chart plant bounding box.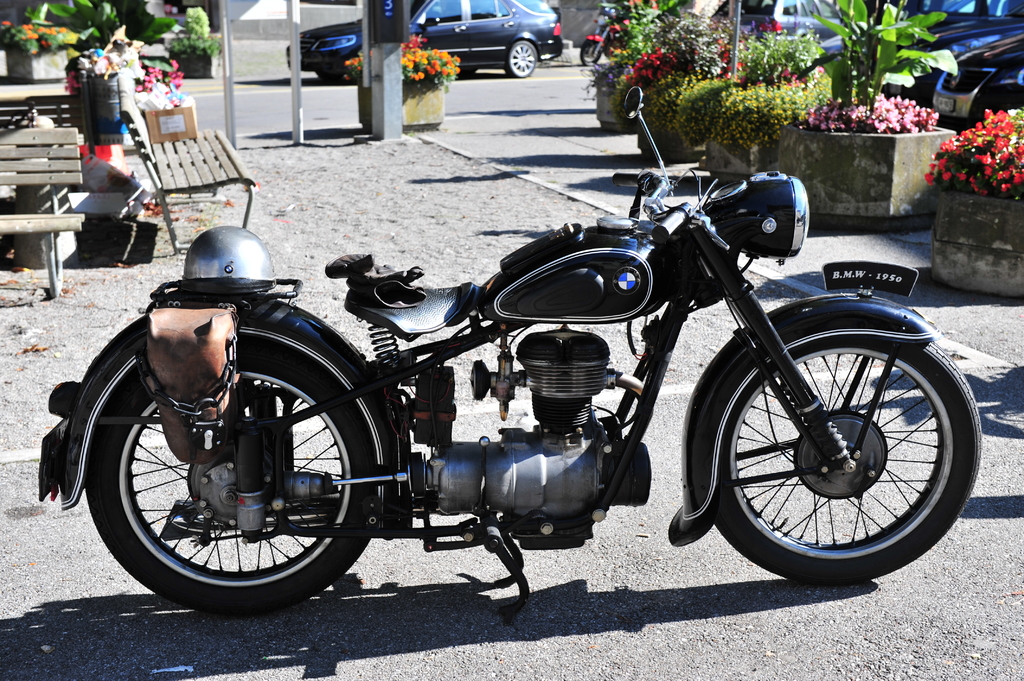
Charted: 714,55,846,172.
